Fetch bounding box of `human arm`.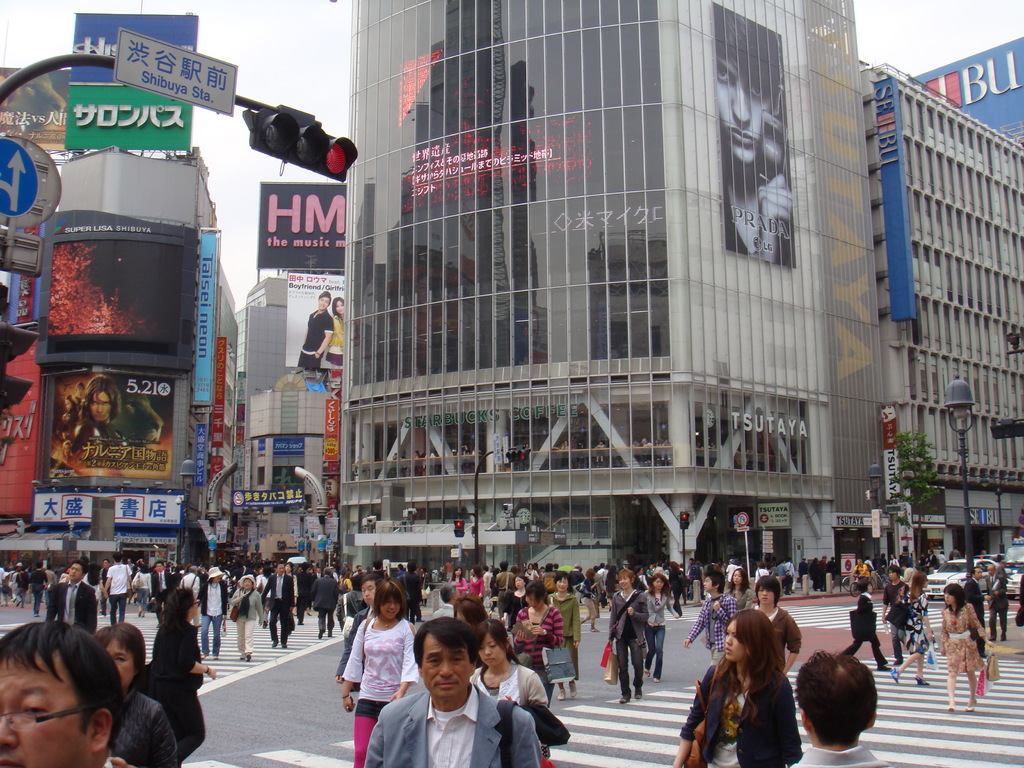
Bbox: 969 605 996 648.
